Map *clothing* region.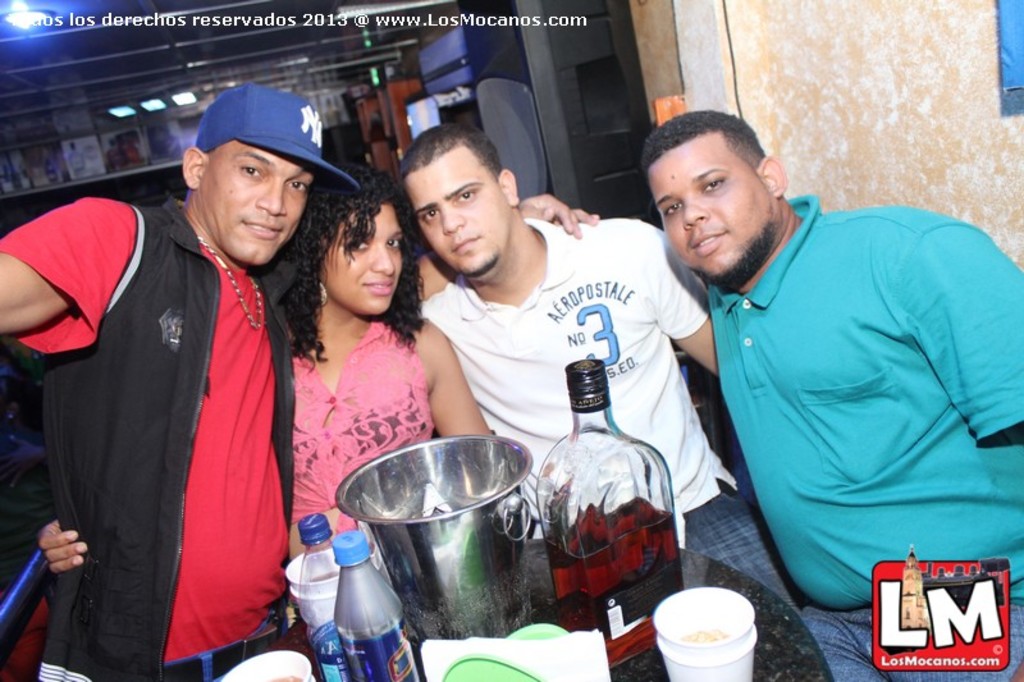
Mapped to 9, 174, 321, 672.
